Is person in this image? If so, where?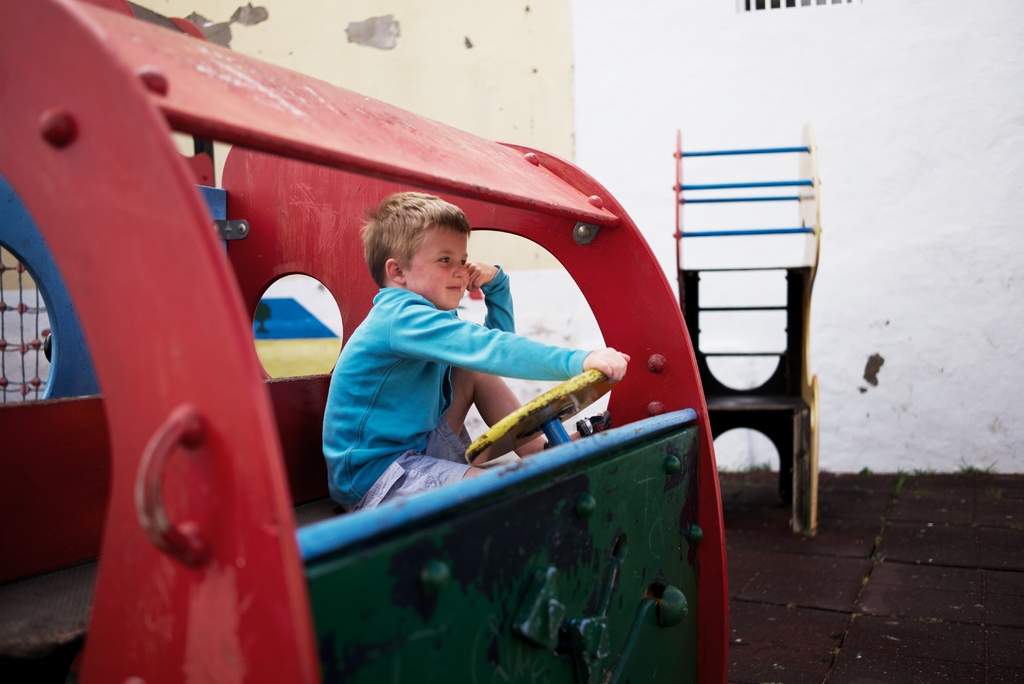
Yes, at [left=340, top=165, right=620, bottom=533].
